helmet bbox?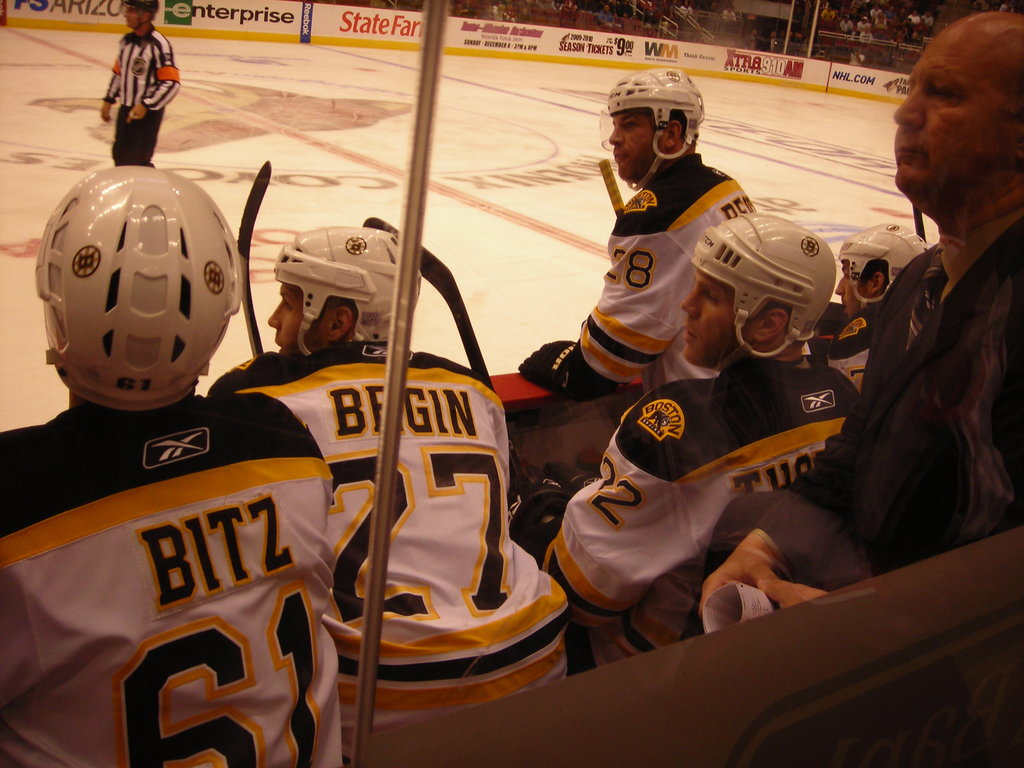
{"x1": 35, "y1": 163, "x2": 248, "y2": 408}
